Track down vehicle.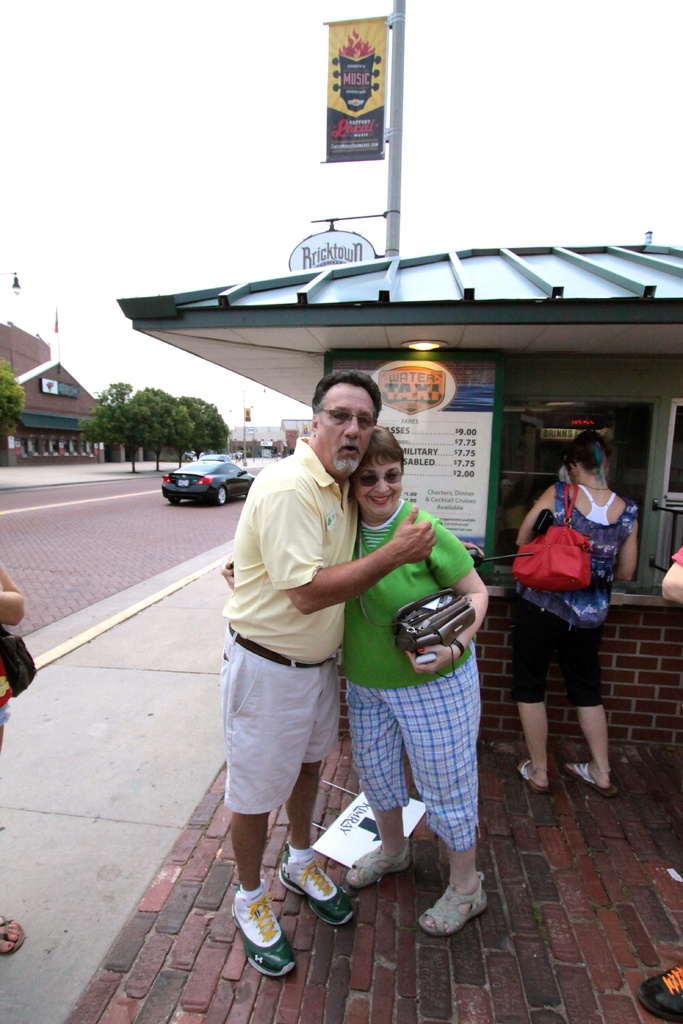
Tracked to bbox=[163, 445, 249, 502].
